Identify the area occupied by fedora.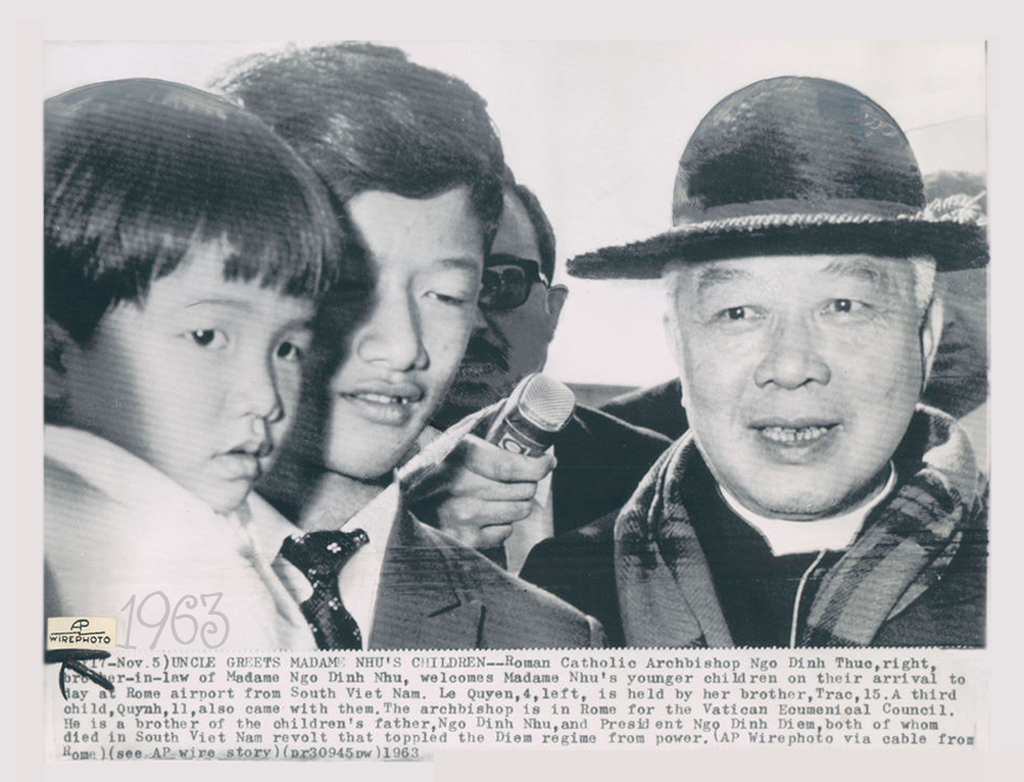
Area: <bbox>567, 68, 995, 269</bbox>.
